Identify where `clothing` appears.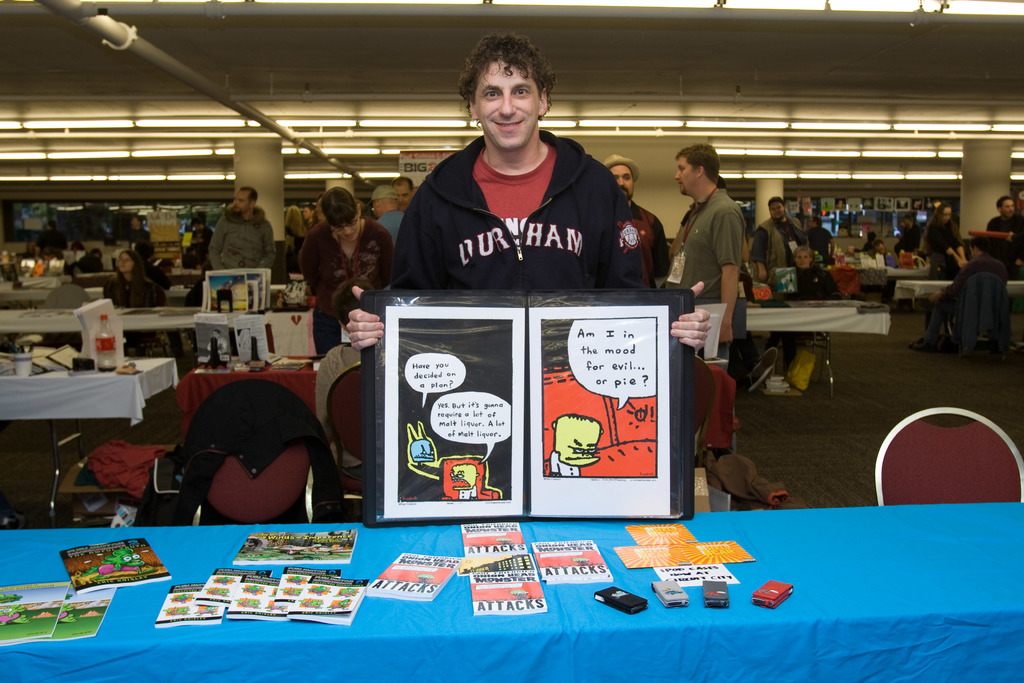
Appears at 753,213,804,272.
